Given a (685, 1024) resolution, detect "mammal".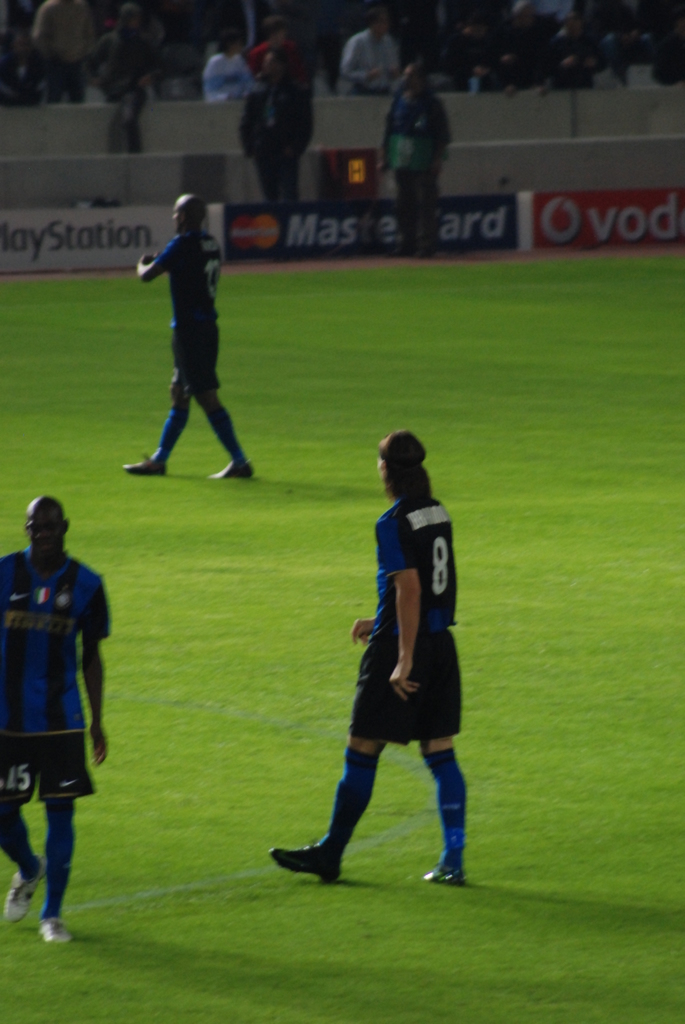
{"left": 248, "top": 14, "right": 305, "bottom": 77}.
